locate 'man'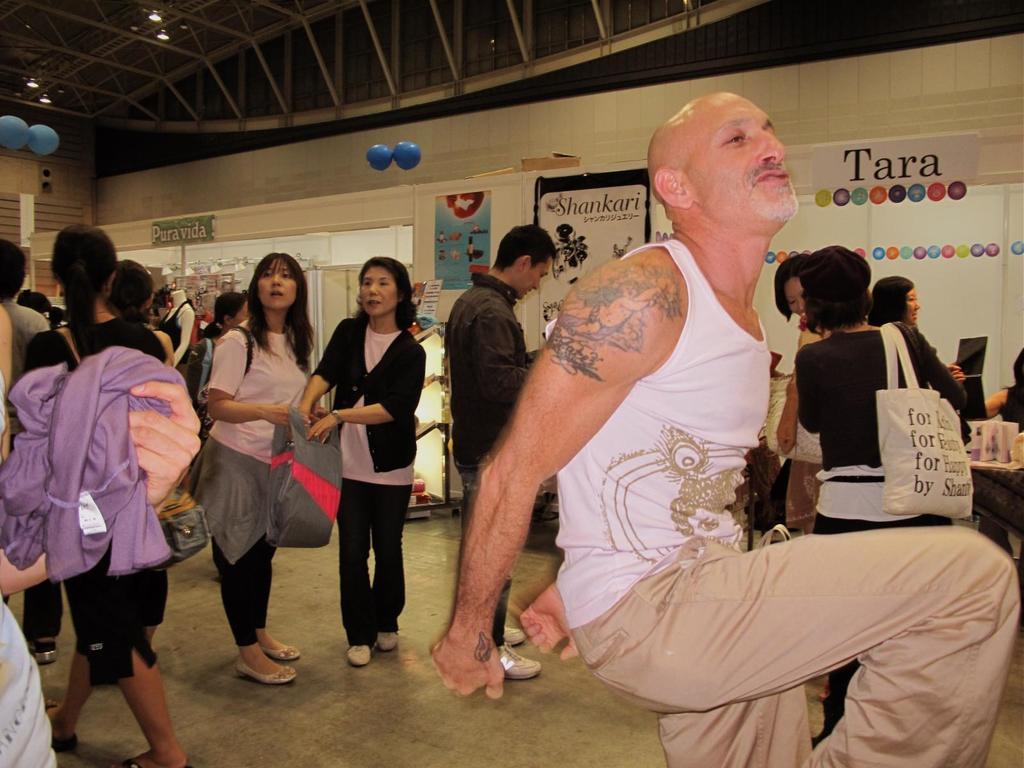
<region>421, 60, 1020, 767</region>
